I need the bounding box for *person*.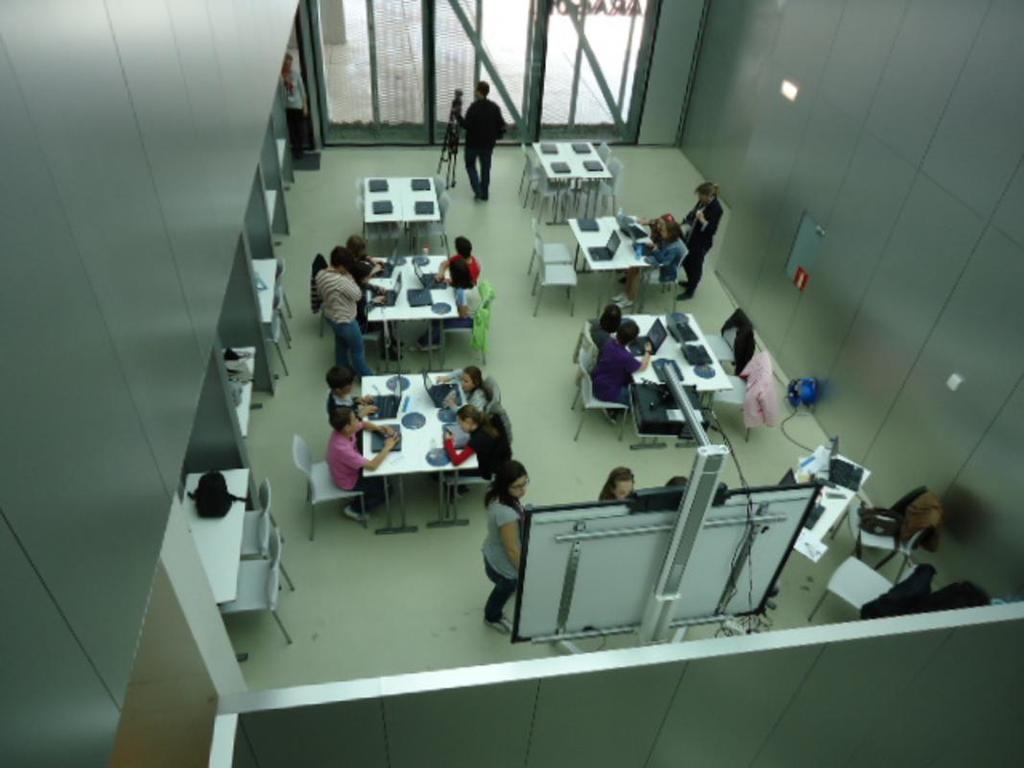
Here it is: rect(585, 304, 623, 363).
